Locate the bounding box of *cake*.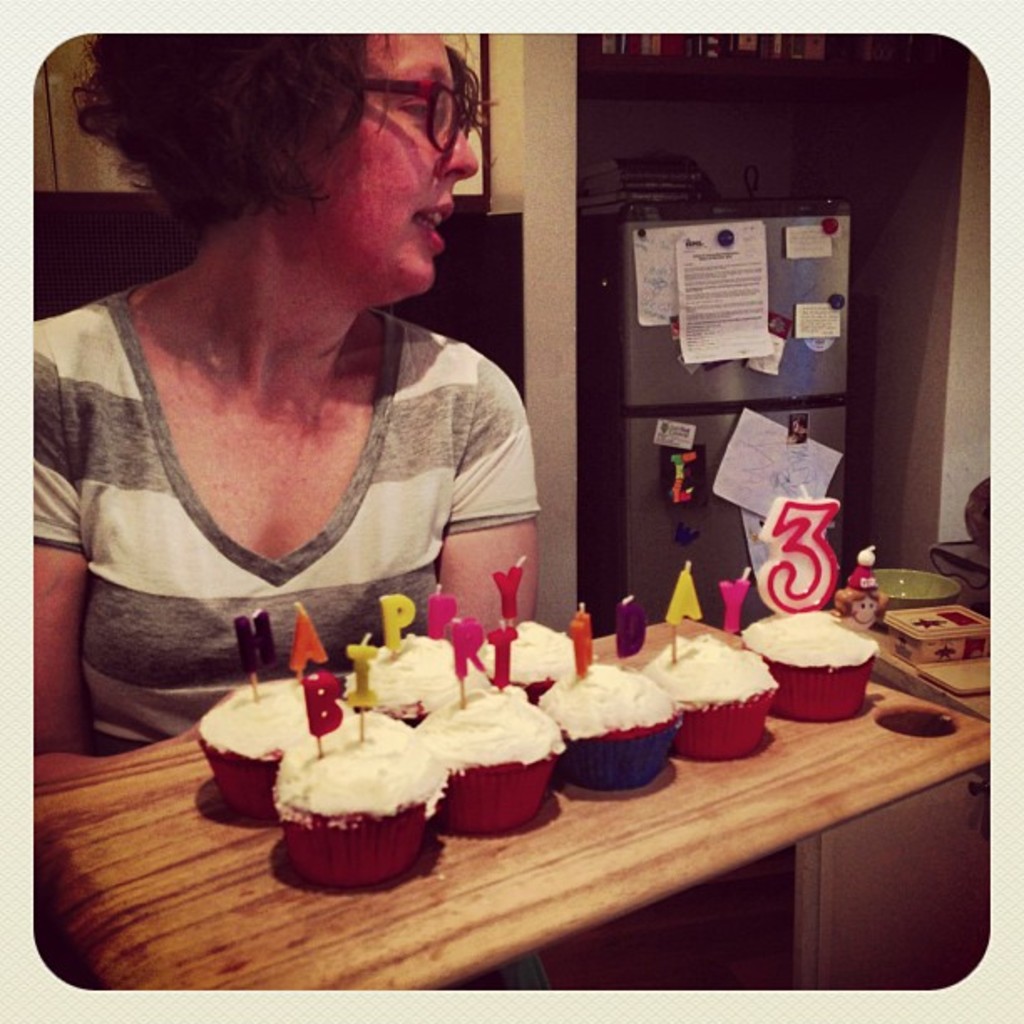
Bounding box: 525,644,678,788.
